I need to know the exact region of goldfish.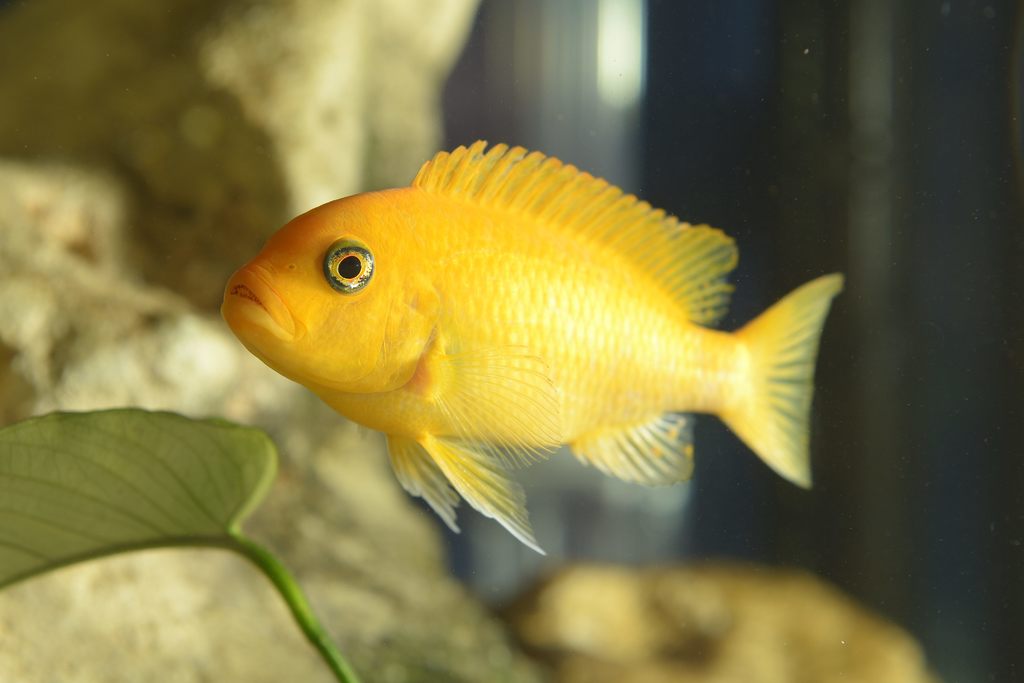
Region: pyautogui.locateOnScreen(220, 142, 845, 552).
